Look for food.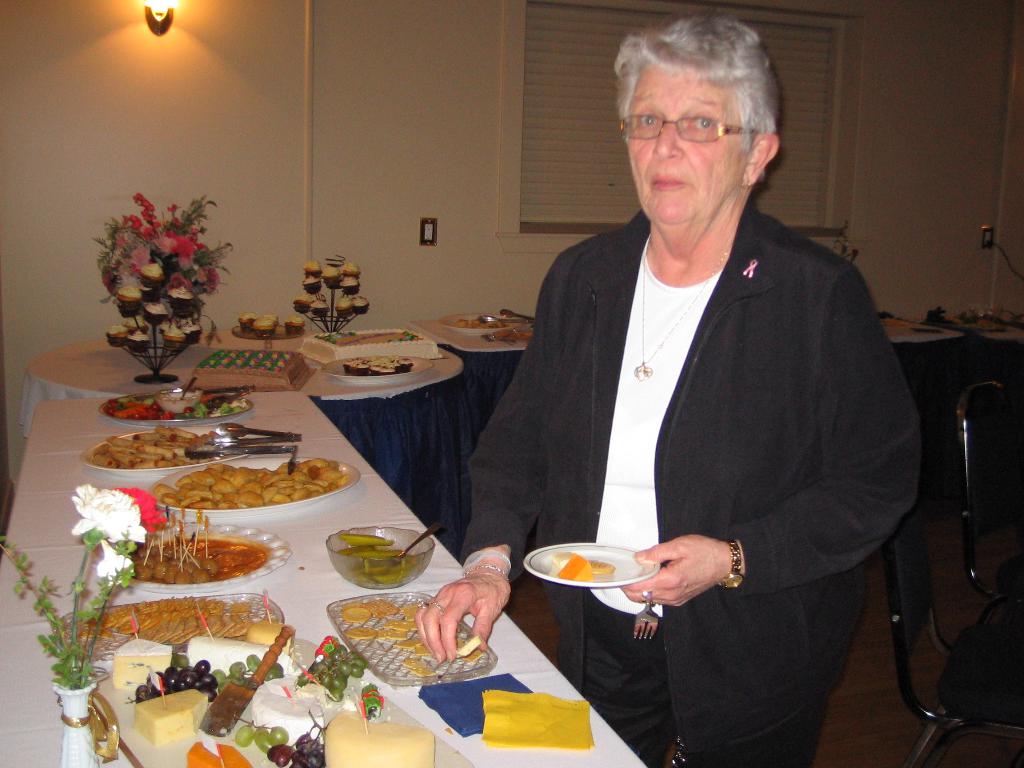
Found: <region>250, 674, 356, 745</region>.
